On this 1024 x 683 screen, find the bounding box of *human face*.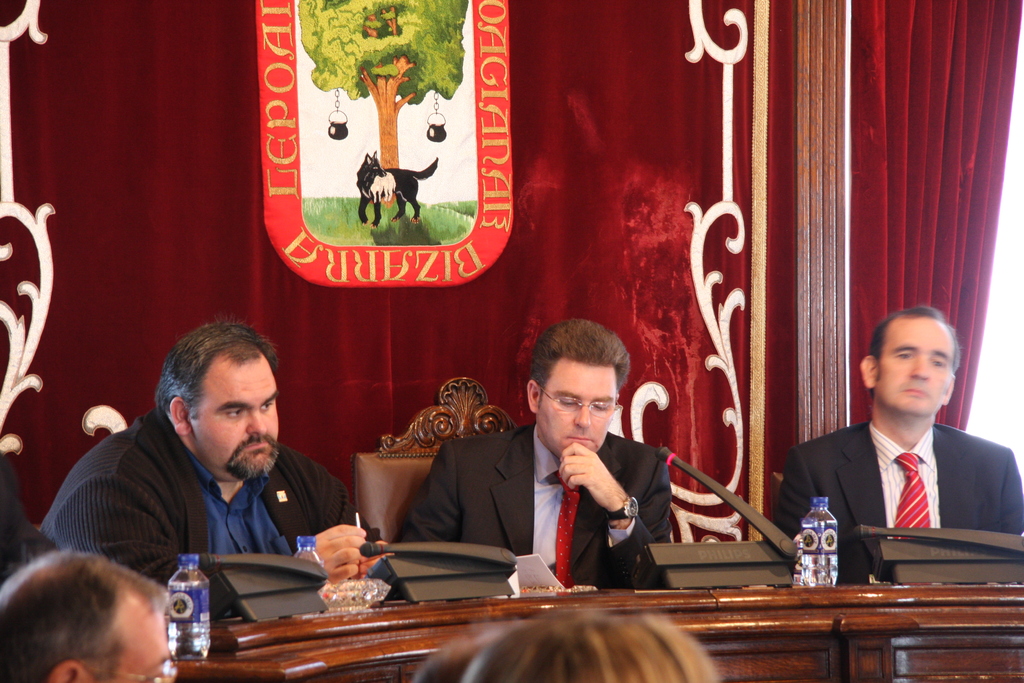
Bounding box: [868, 317, 957, 416].
